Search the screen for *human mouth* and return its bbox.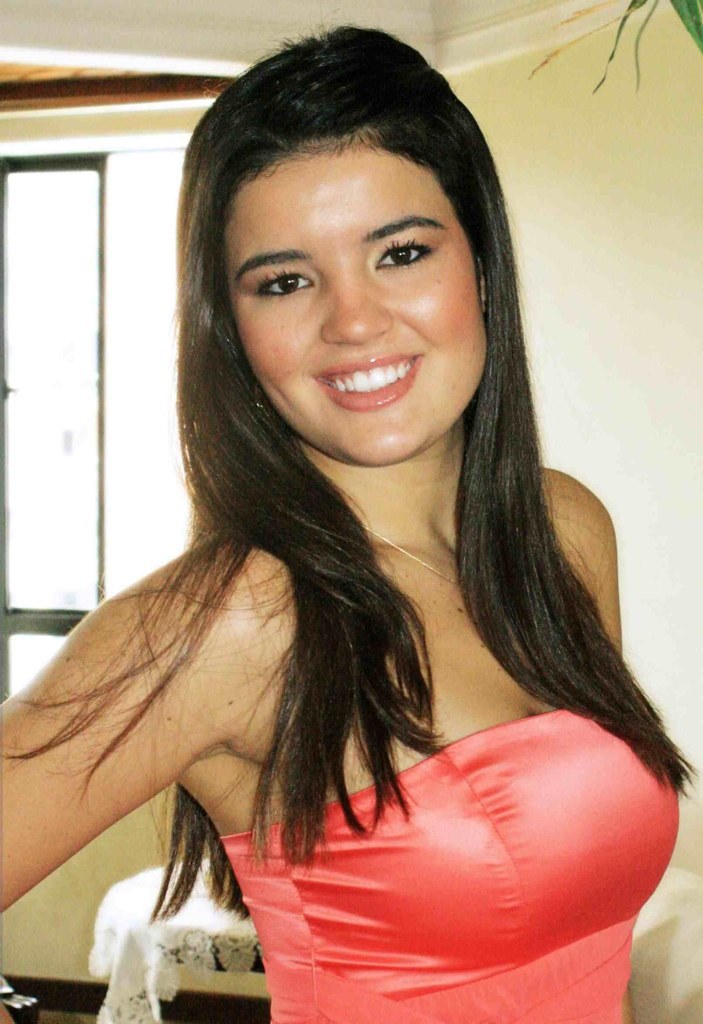
Found: crop(283, 349, 445, 404).
